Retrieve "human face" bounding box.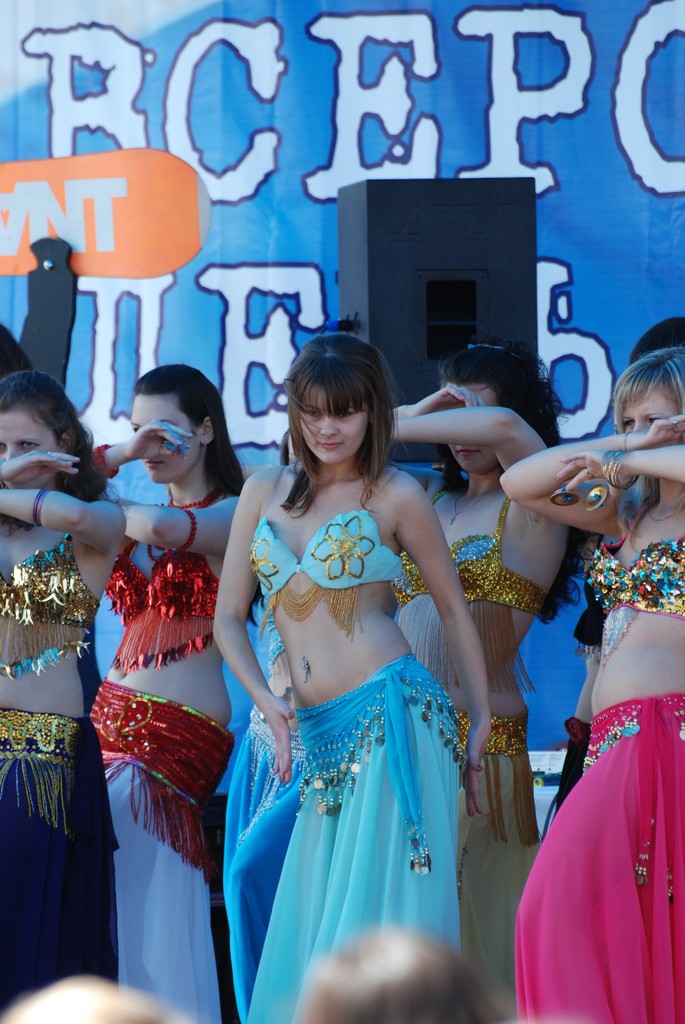
Bounding box: bbox=(303, 389, 366, 466).
